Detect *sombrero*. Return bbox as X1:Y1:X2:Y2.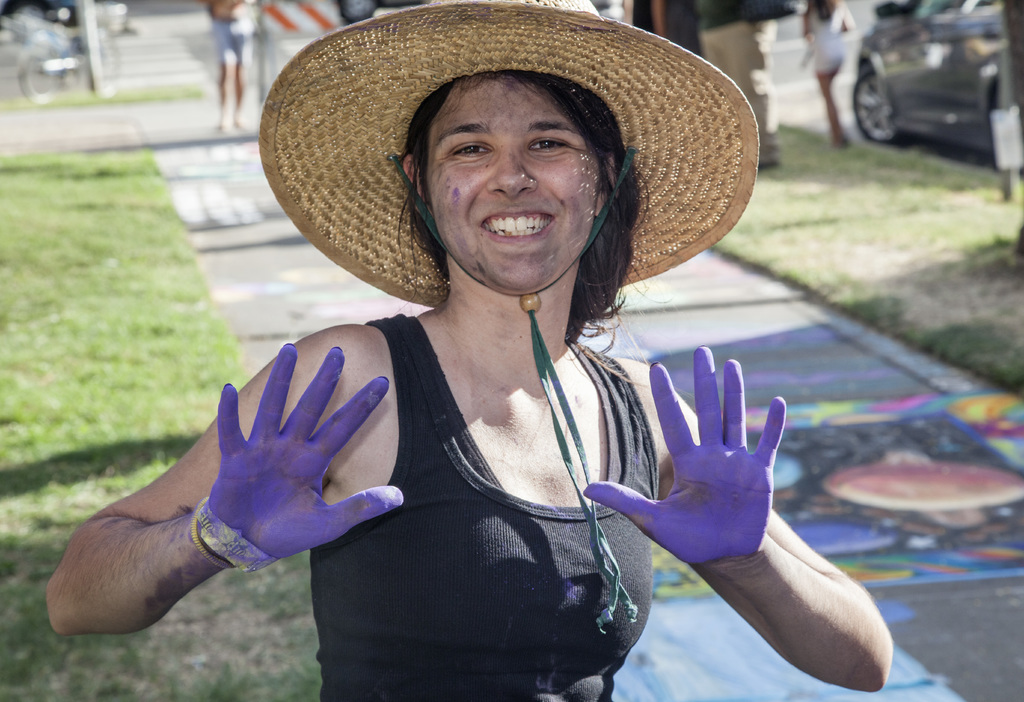
256:0:758:307.
